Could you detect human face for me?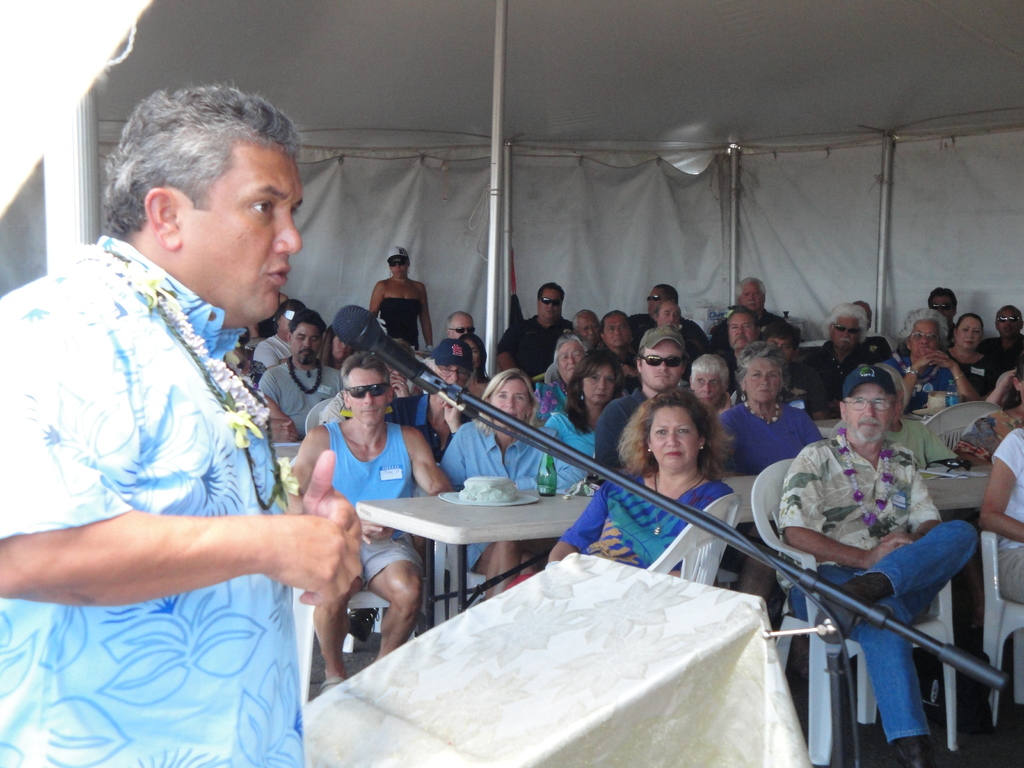
Detection result: <bbox>448, 320, 473, 337</bbox>.
